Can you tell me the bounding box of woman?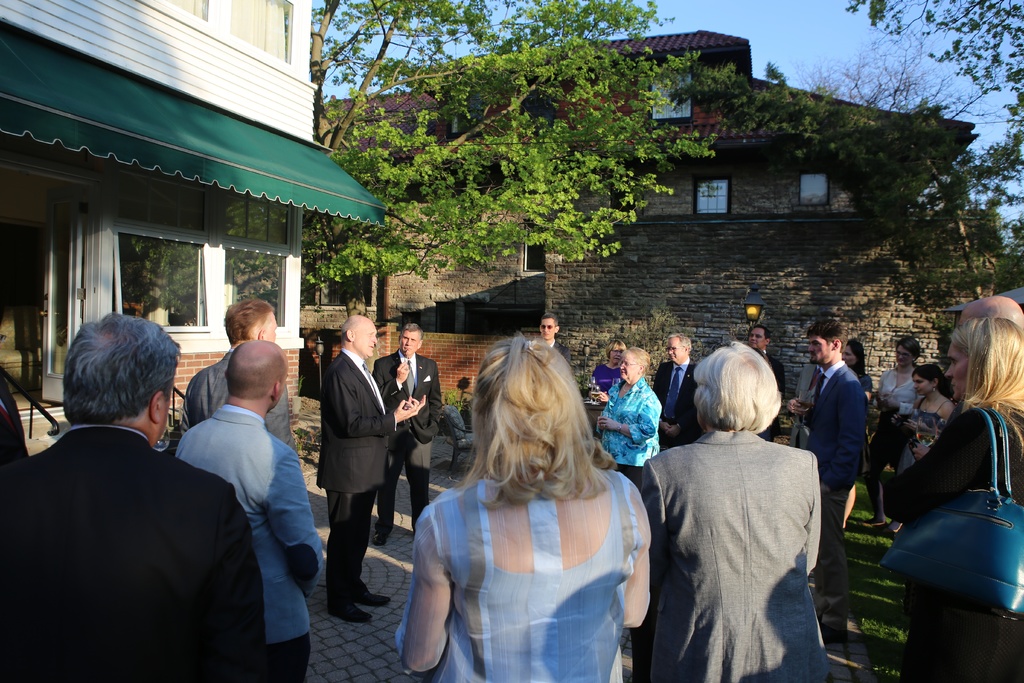
404,339,648,681.
